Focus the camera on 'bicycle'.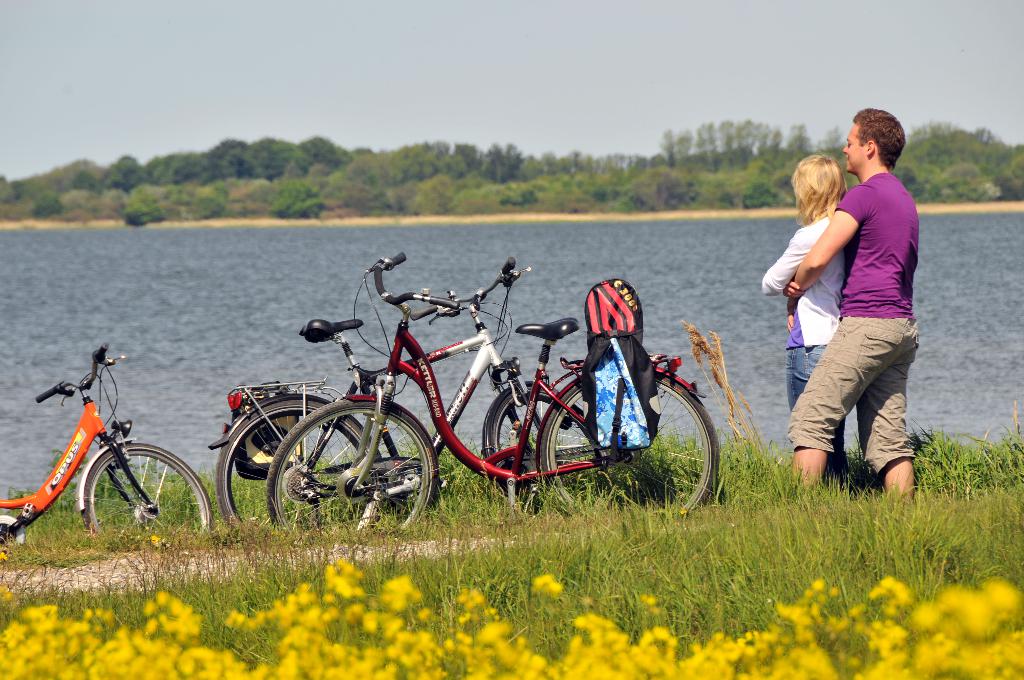
Focus region: 212, 248, 593, 535.
